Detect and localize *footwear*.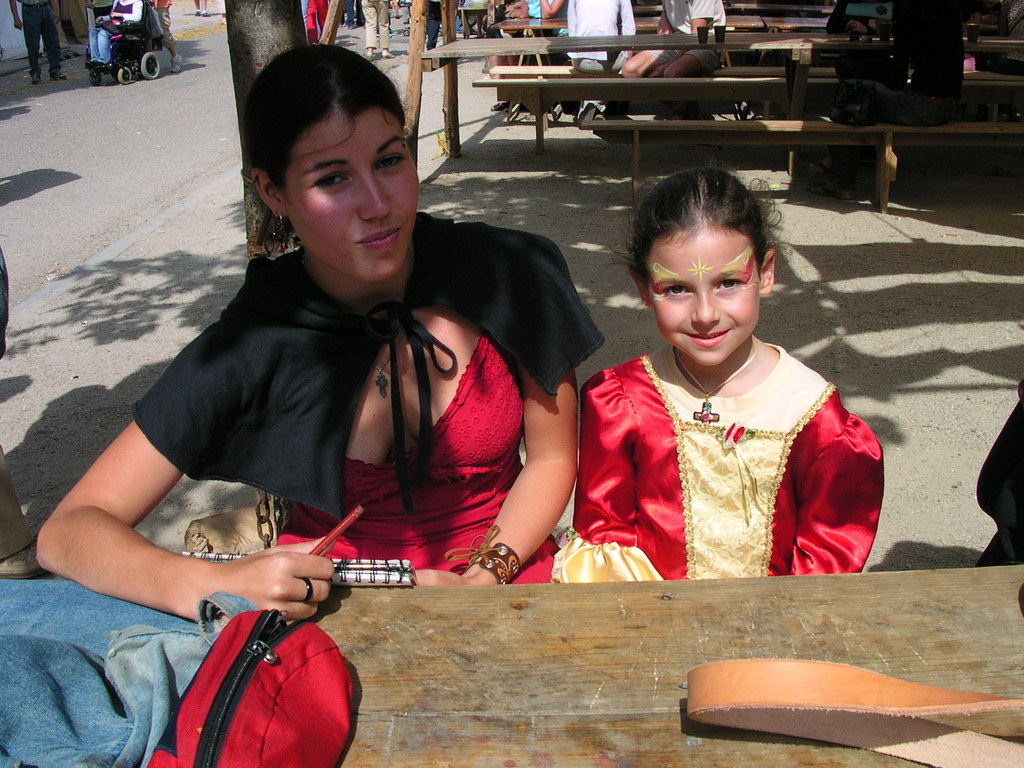
Localized at x1=390, y1=30, x2=396, y2=36.
